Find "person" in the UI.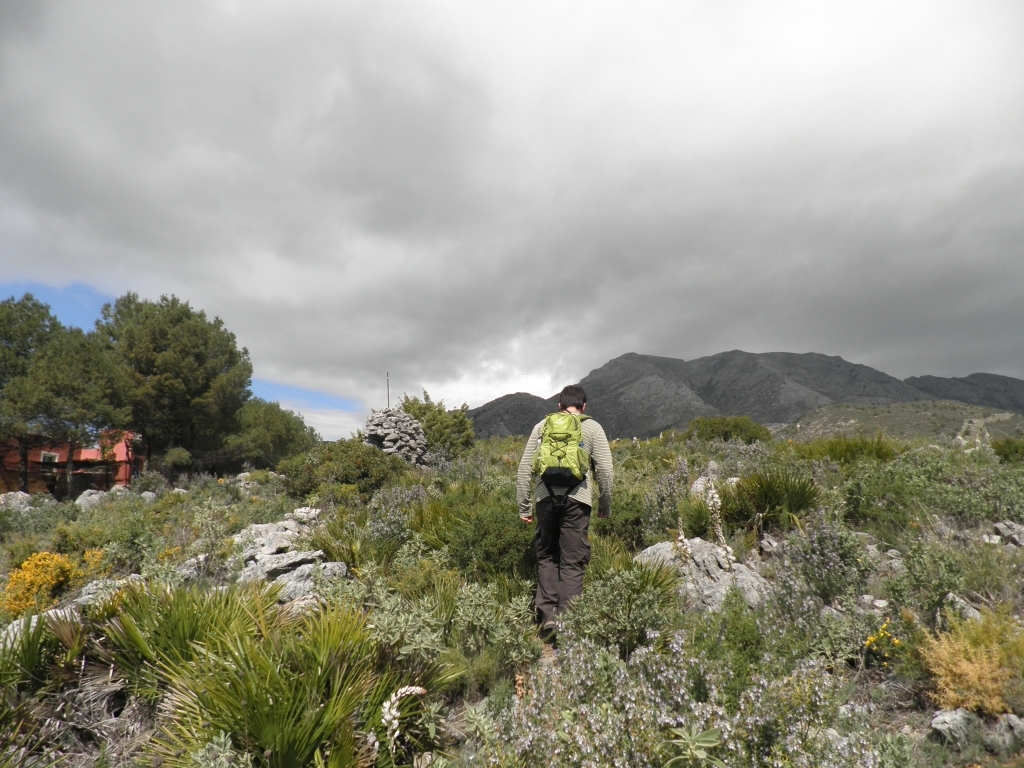
UI element at x1=527, y1=372, x2=610, y2=647.
